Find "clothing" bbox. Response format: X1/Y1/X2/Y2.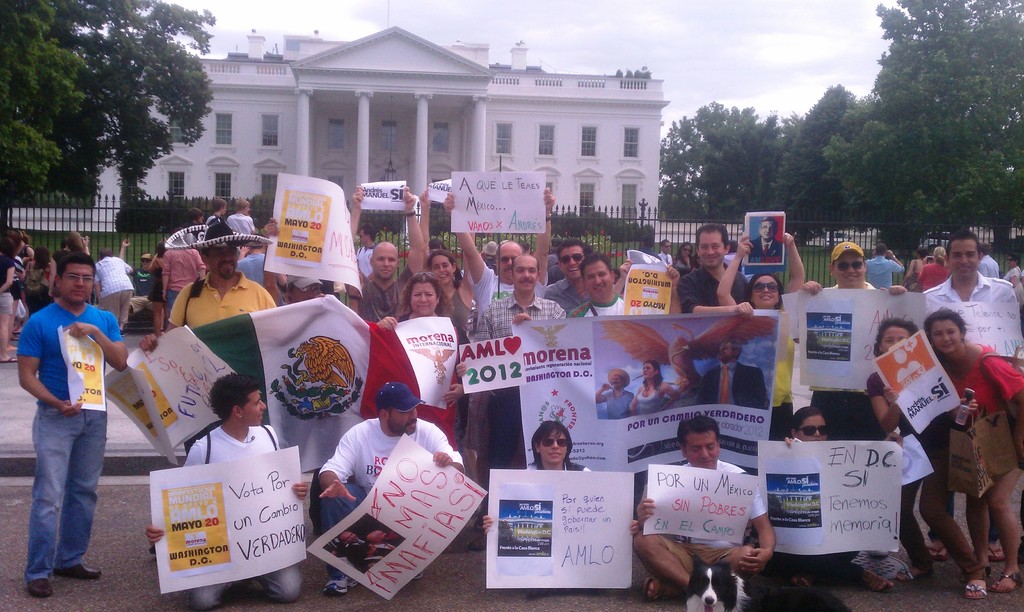
20/288/141/603.
